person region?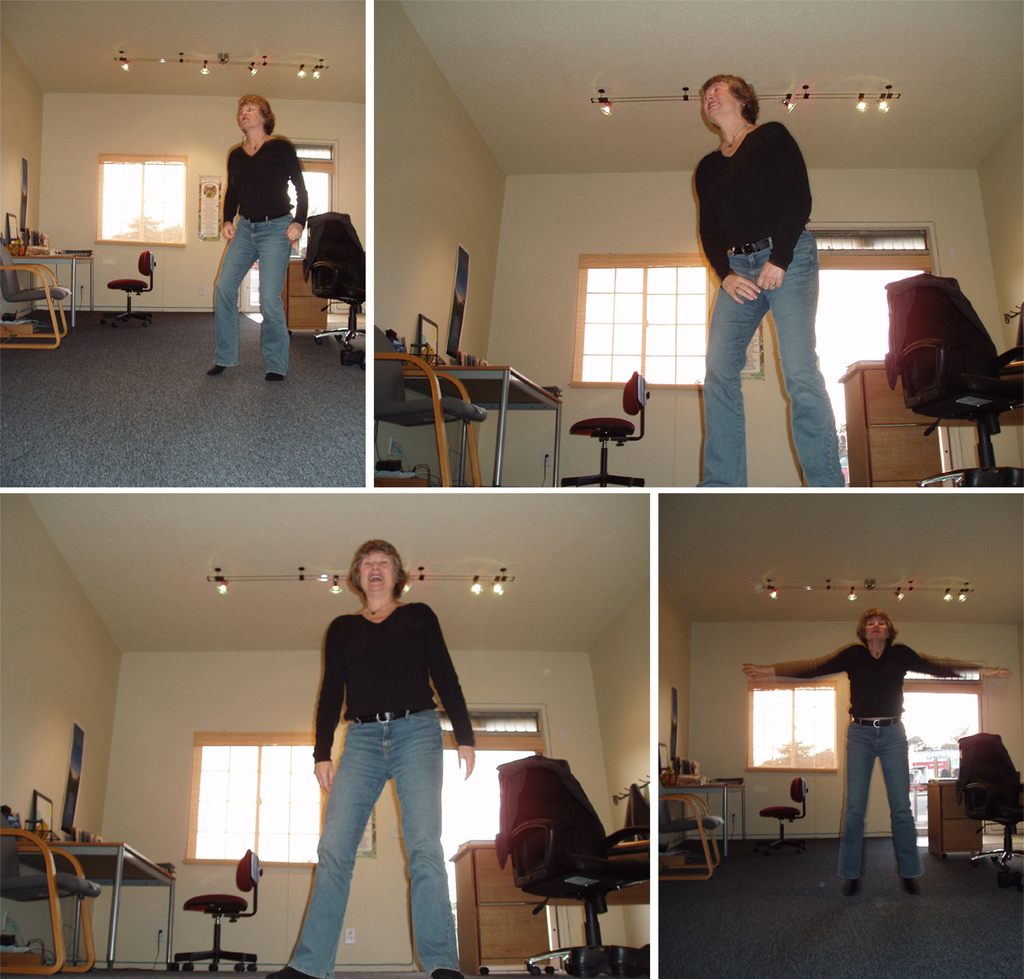
bbox(267, 536, 479, 977)
